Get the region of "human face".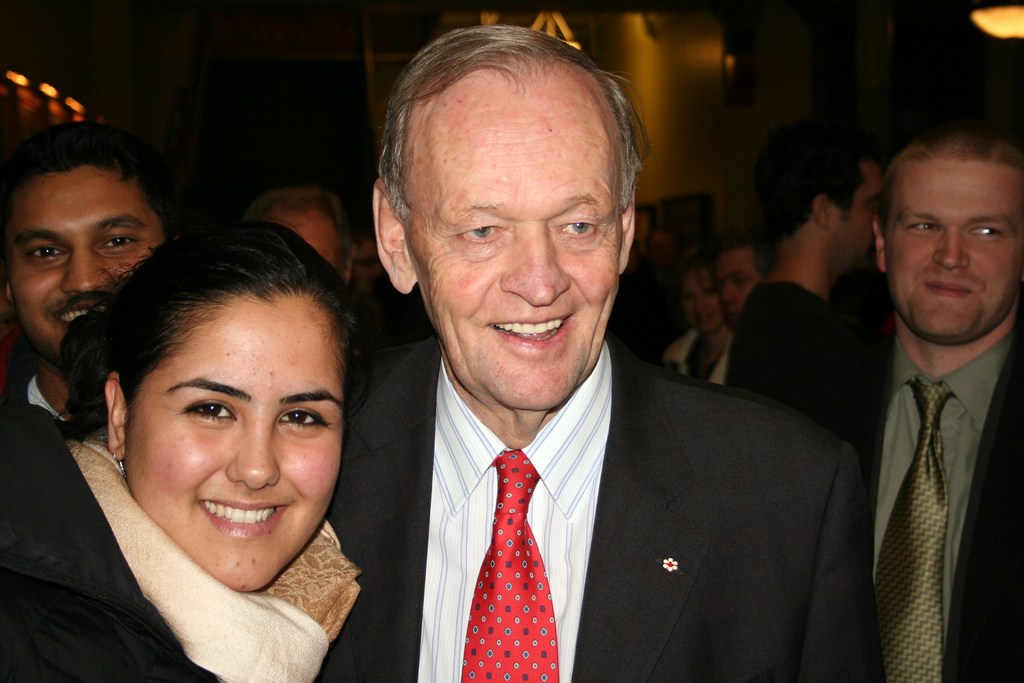
BBox(683, 268, 721, 324).
